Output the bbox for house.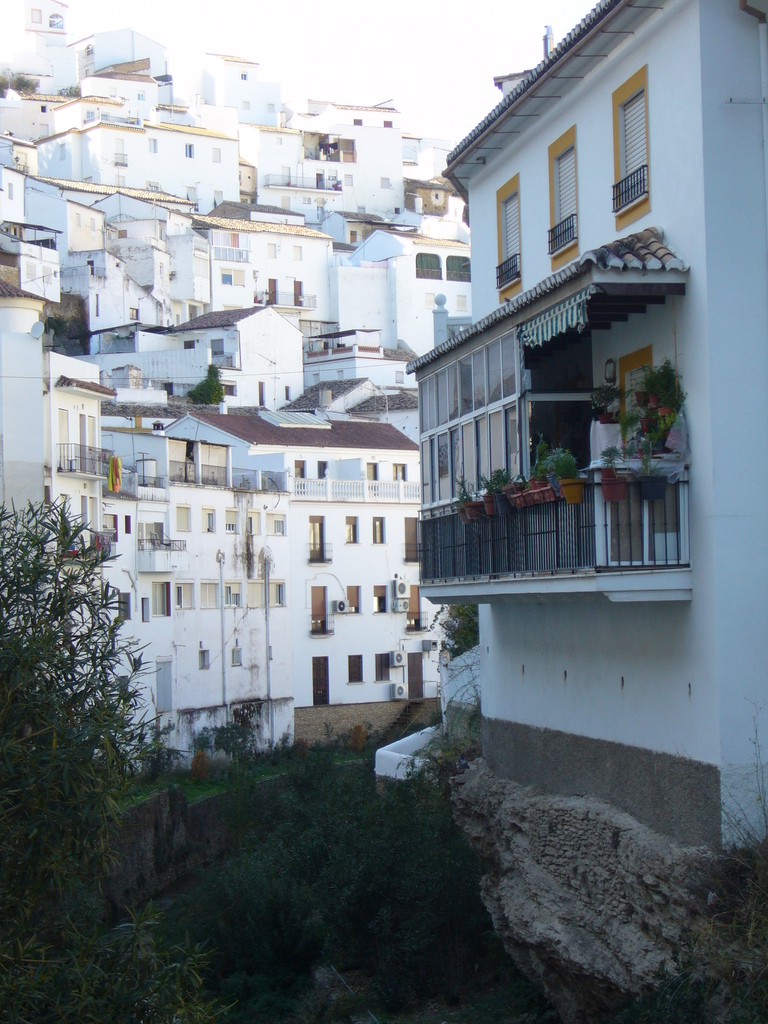
bbox(175, 212, 337, 310).
